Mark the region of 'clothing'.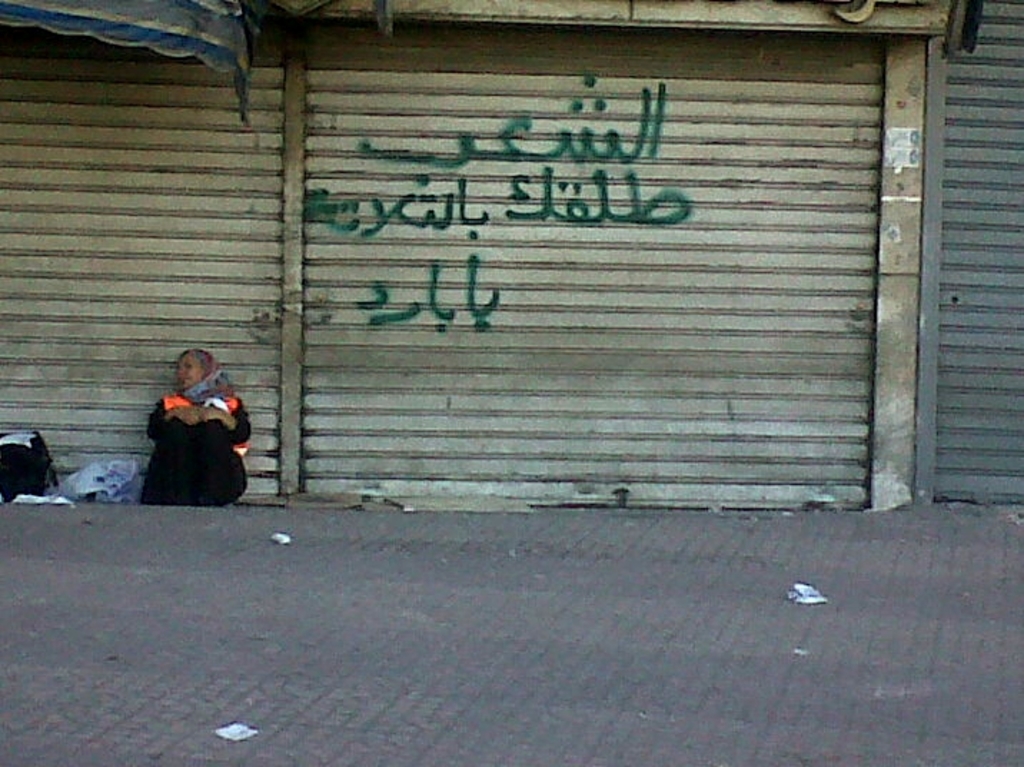
Region: x1=136 y1=356 x2=242 y2=478.
